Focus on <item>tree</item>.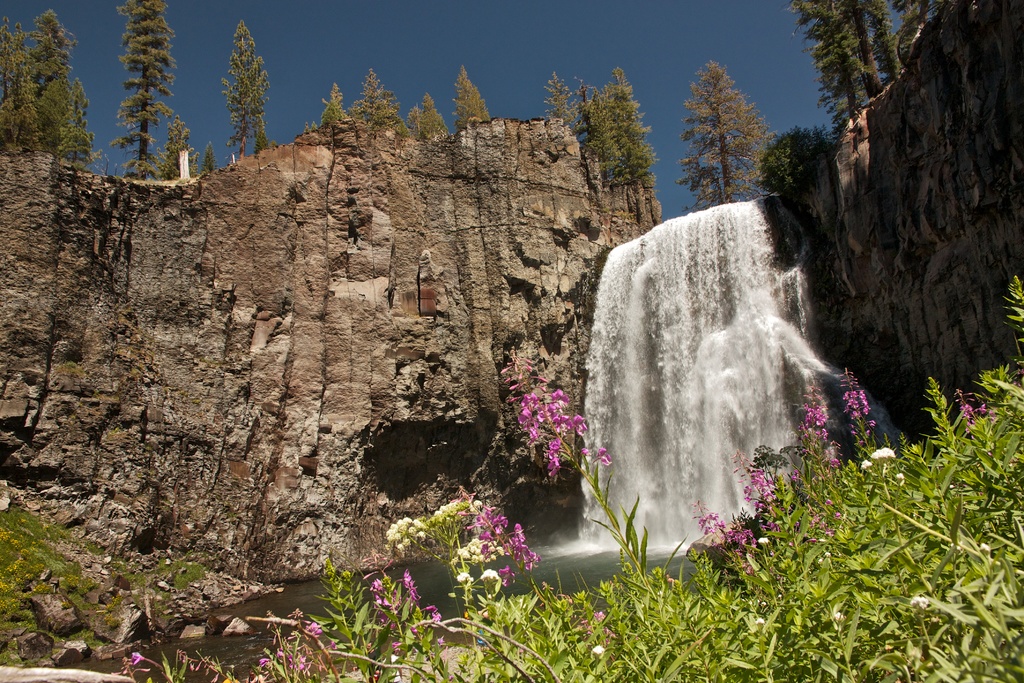
Focused at pyautogui.locateOnScreen(586, 67, 643, 180).
